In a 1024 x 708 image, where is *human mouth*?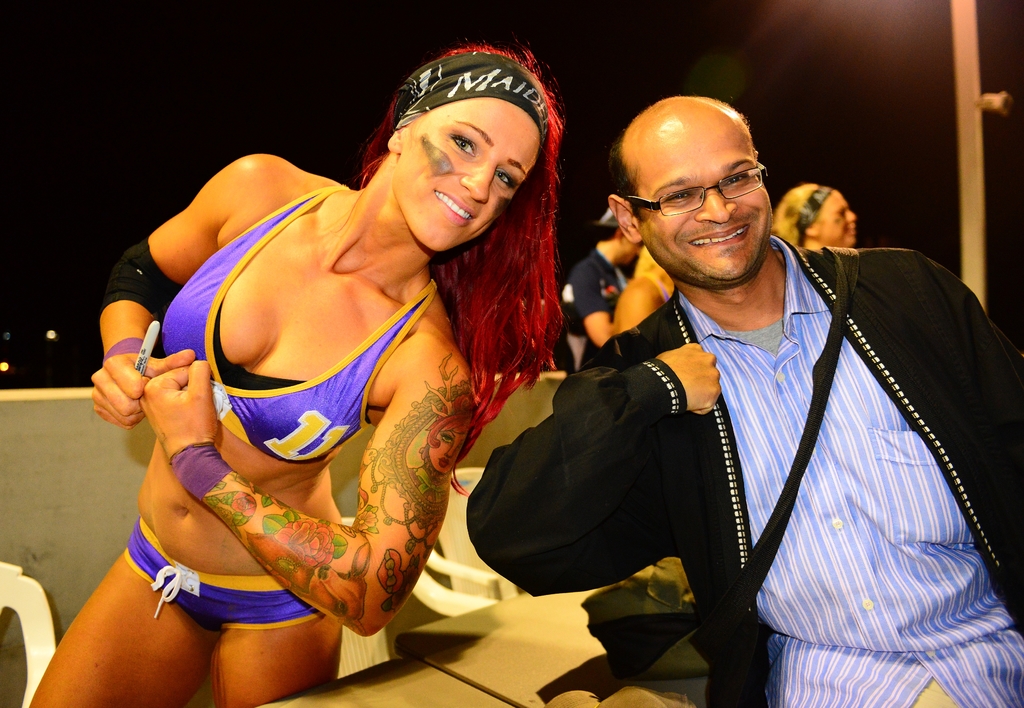
<bbox>847, 226, 855, 236</bbox>.
